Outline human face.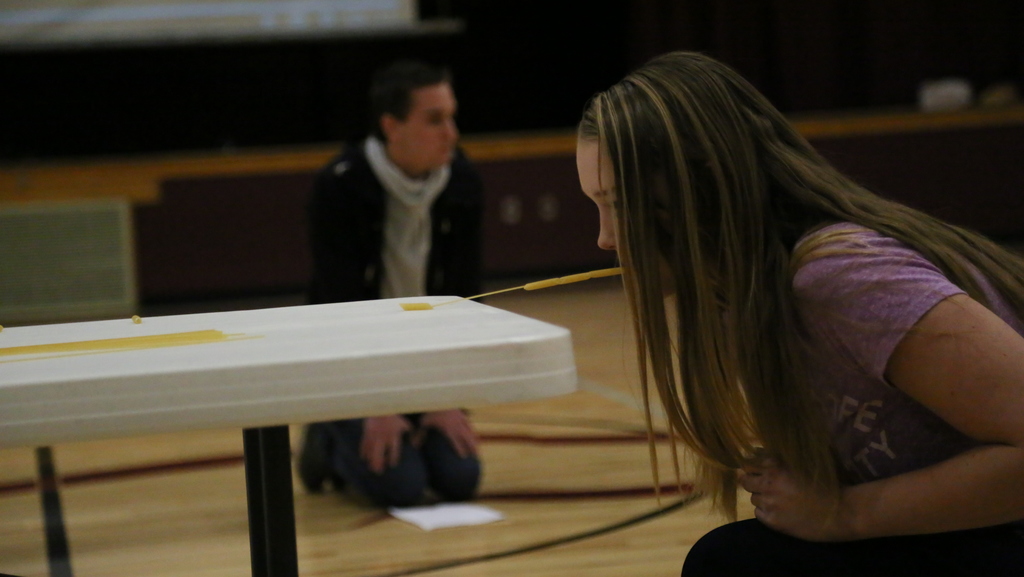
Outline: 575/140/673/302.
